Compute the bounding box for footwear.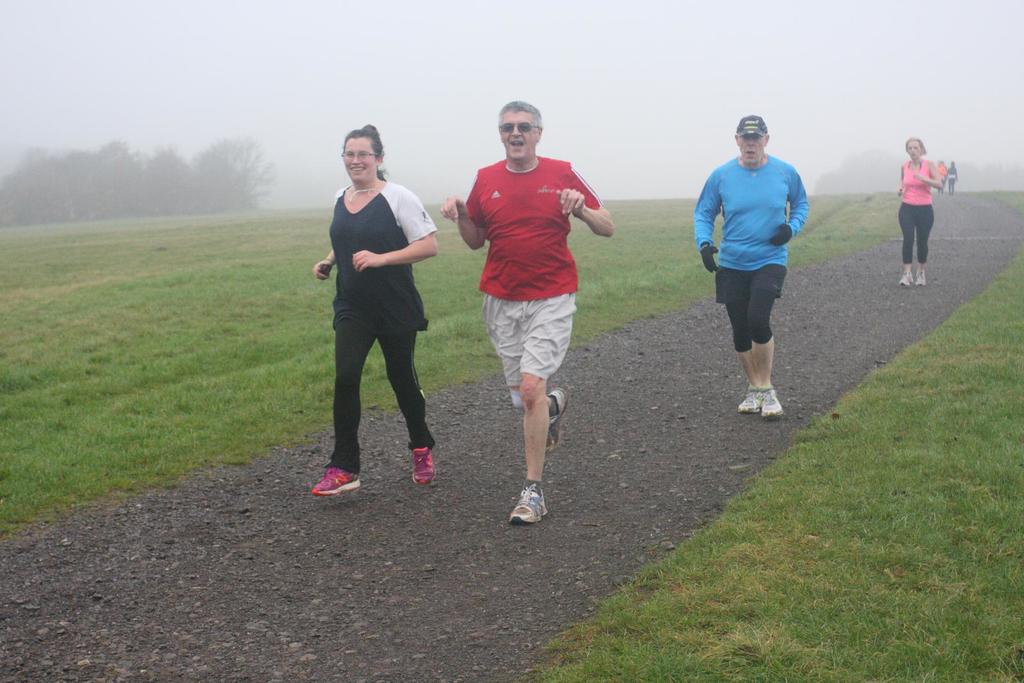
897/269/910/287.
